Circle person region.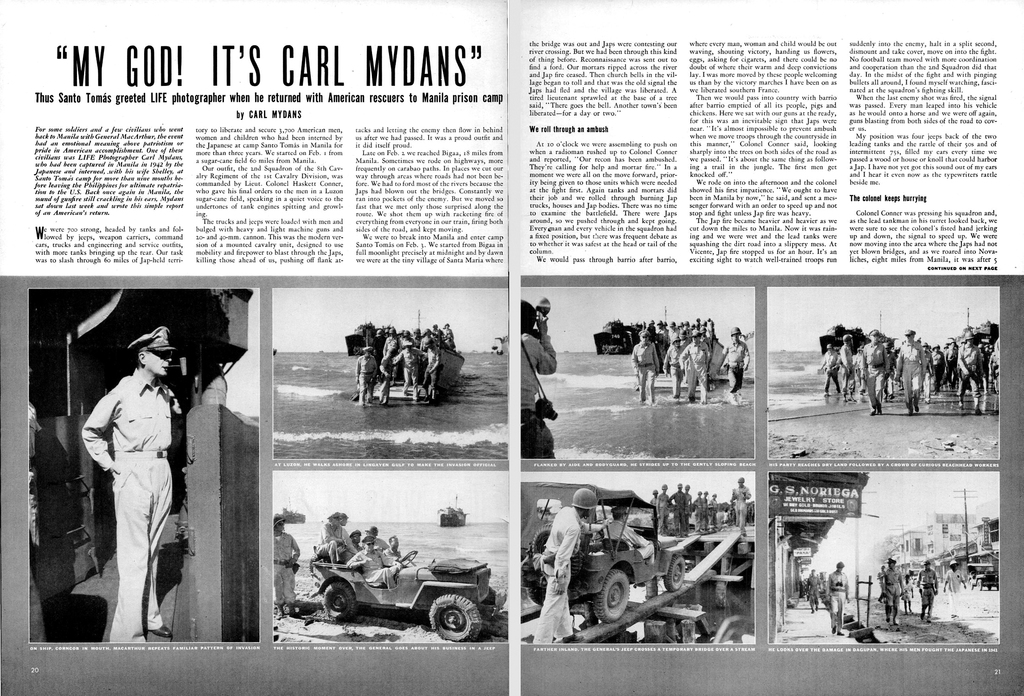
Region: {"x1": 681, "y1": 329, "x2": 712, "y2": 404}.
